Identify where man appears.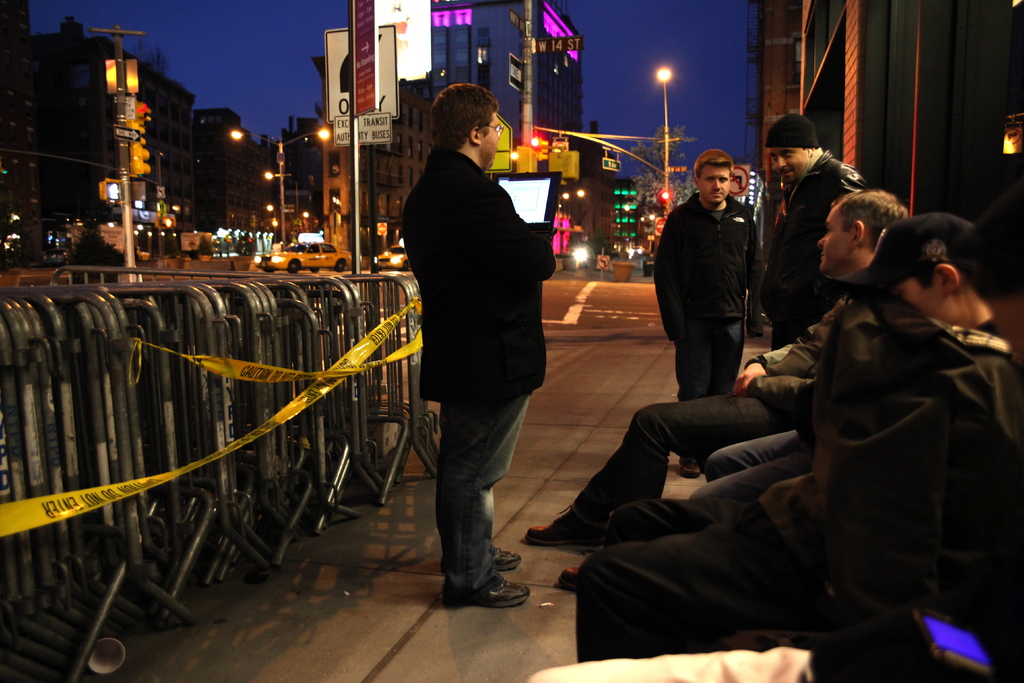
Appears at BBox(644, 141, 767, 481).
